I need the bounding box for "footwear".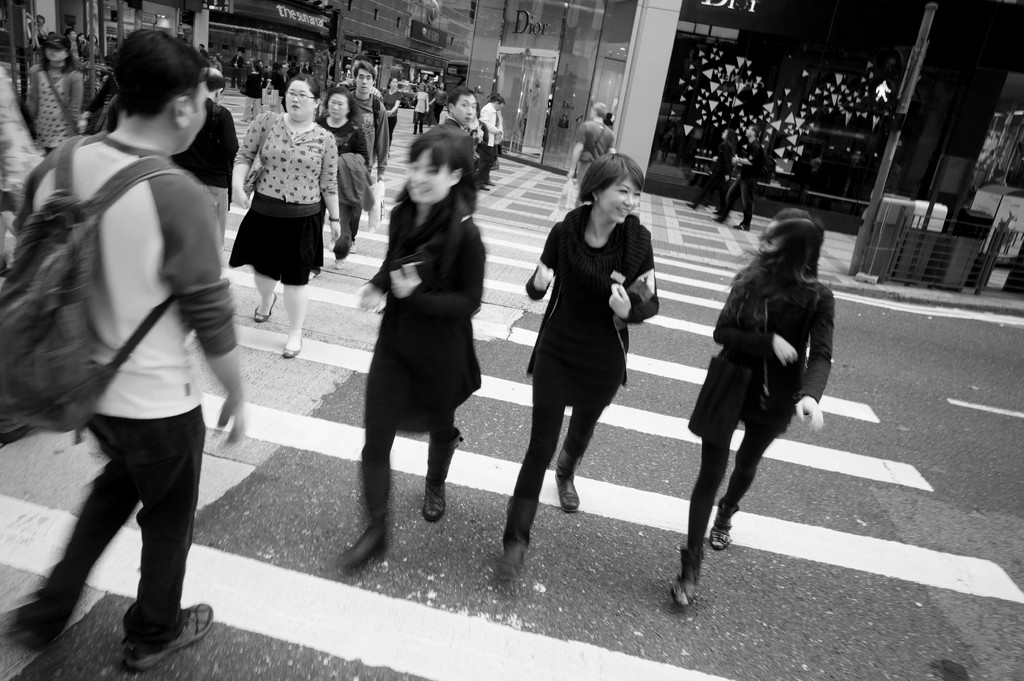
Here it is: x1=280, y1=336, x2=303, y2=357.
